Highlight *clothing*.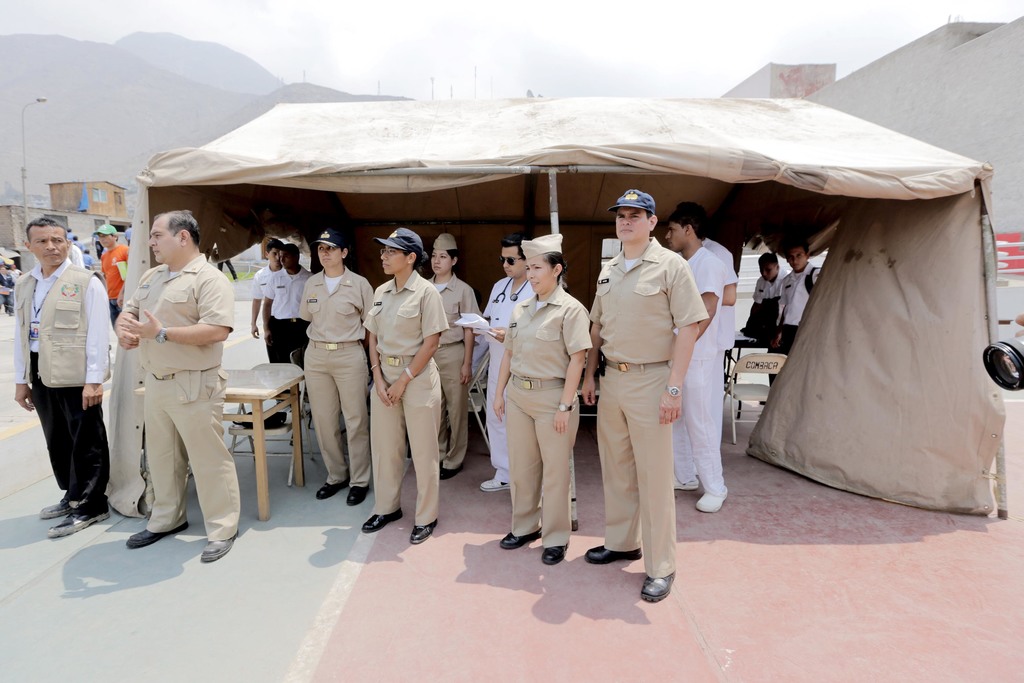
Highlighted region: detection(483, 270, 535, 480).
